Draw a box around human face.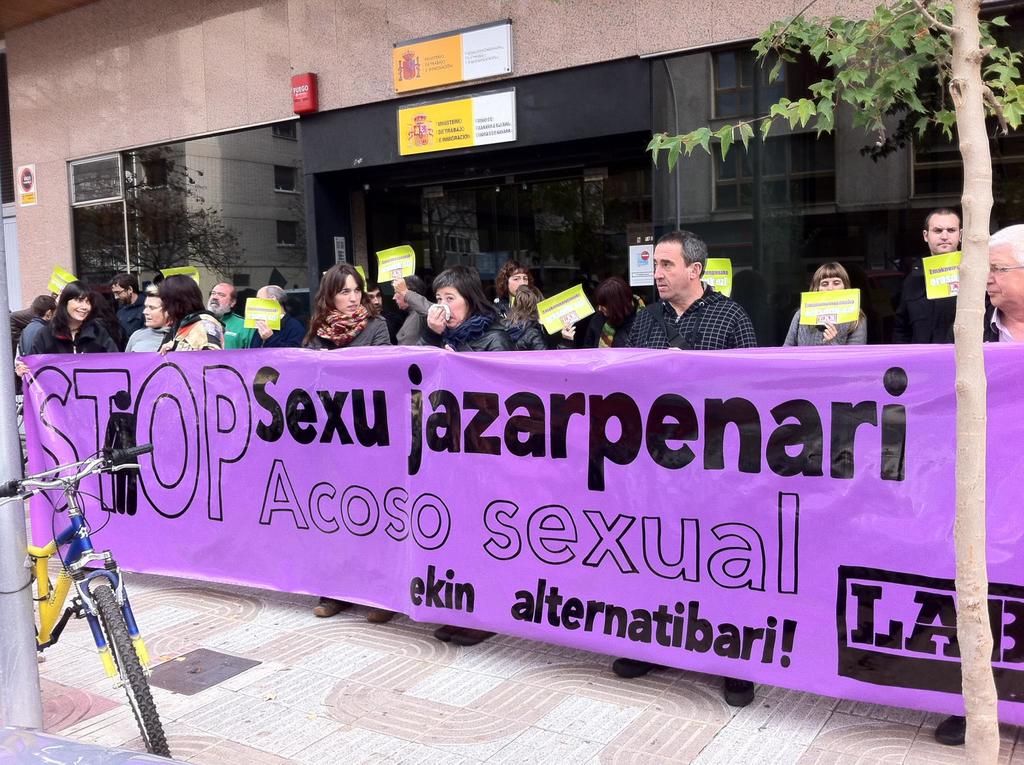
(left=114, top=283, right=133, bottom=305).
